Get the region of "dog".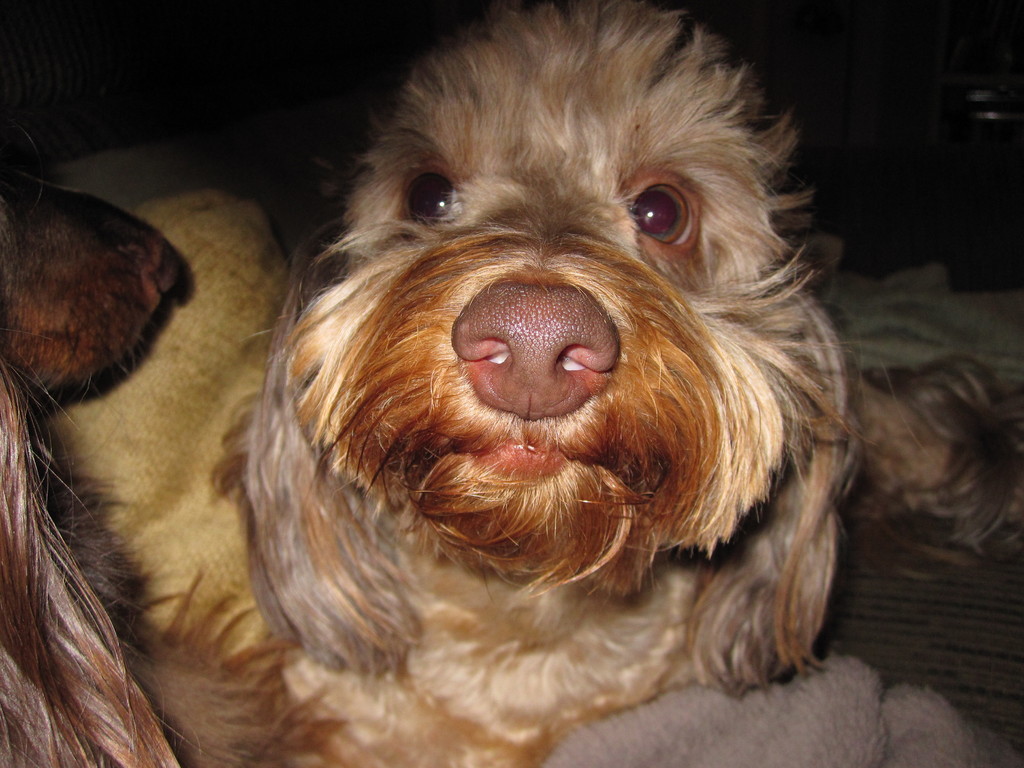
[0, 127, 335, 767].
